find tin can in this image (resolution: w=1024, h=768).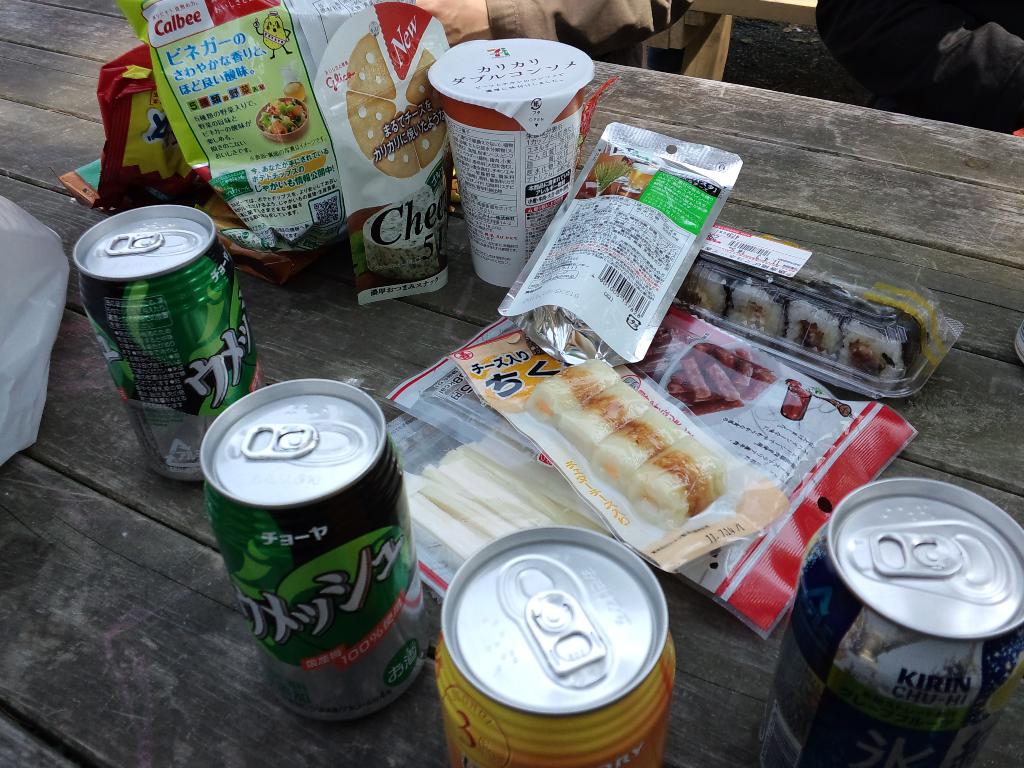
locate(71, 202, 268, 485).
